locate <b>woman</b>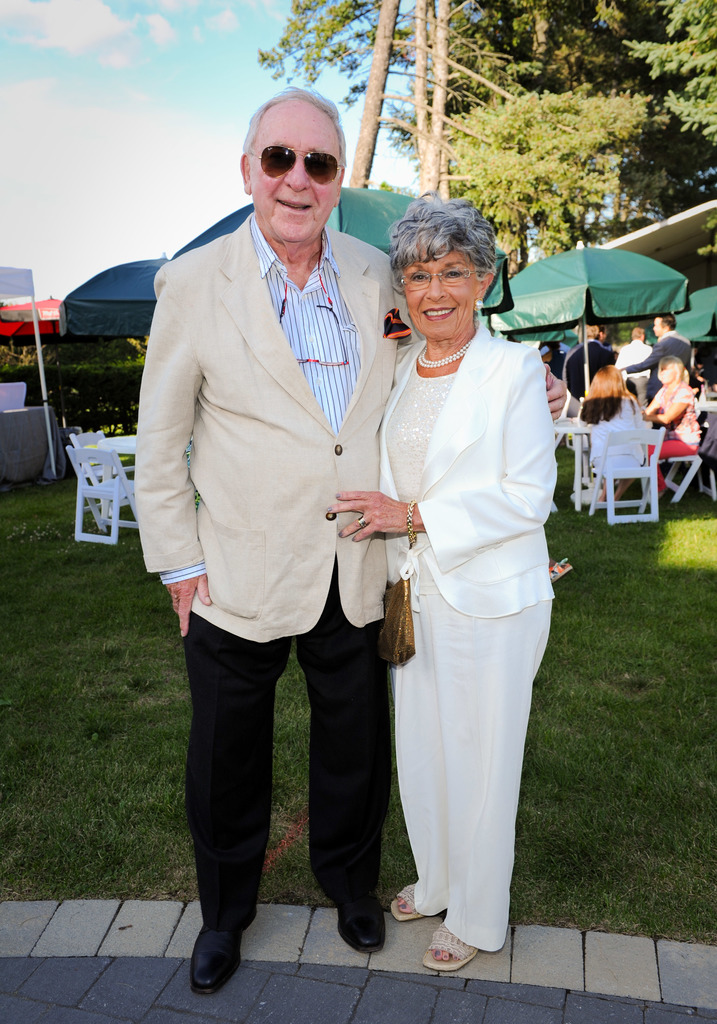
{"x1": 645, "y1": 357, "x2": 699, "y2": 504}
